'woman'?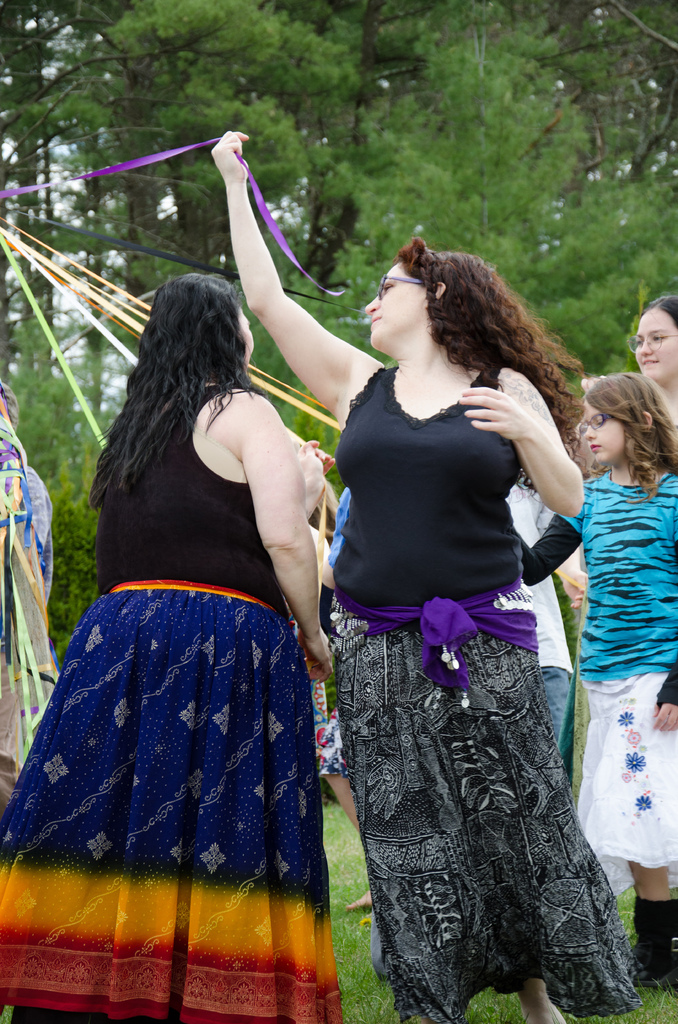
[214,184,563,965]
